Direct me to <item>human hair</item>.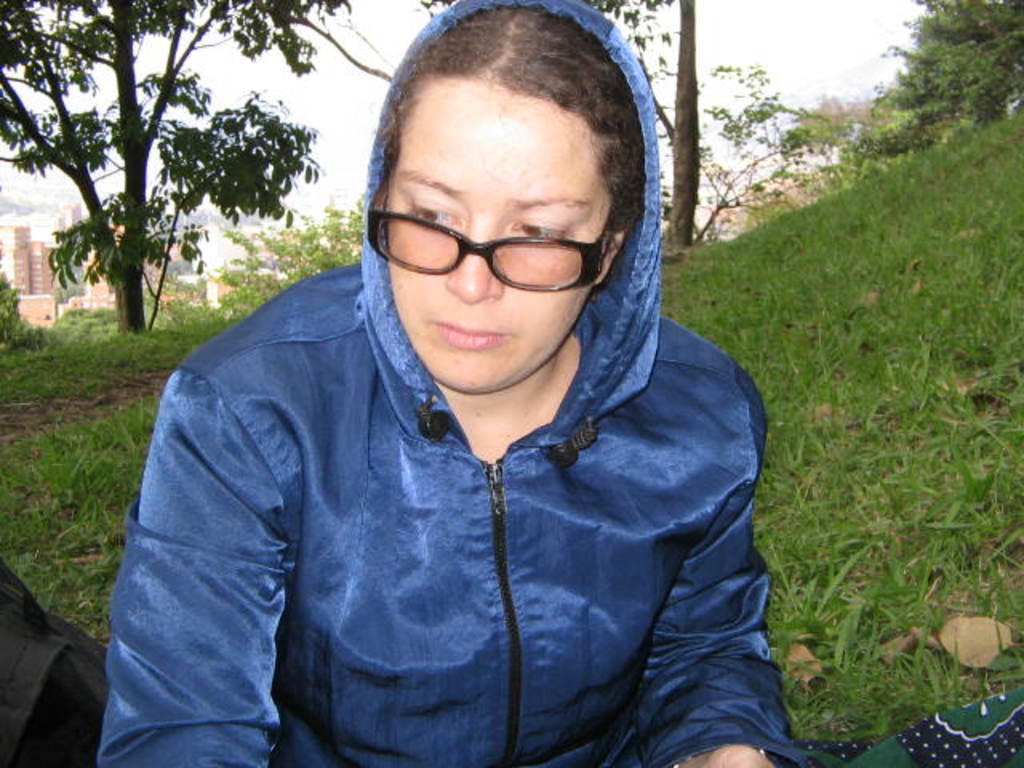
Direction: <box>371,14,640,240</box>.
